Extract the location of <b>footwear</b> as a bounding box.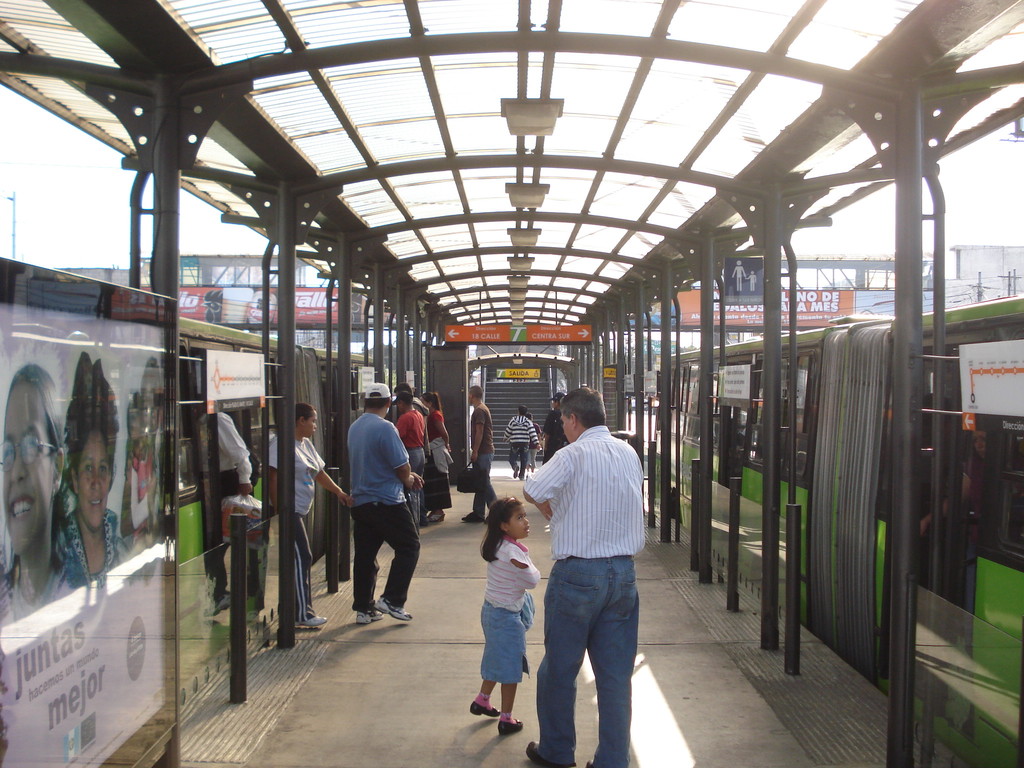
x1=470, y1=701, x2=504, y2=719.
